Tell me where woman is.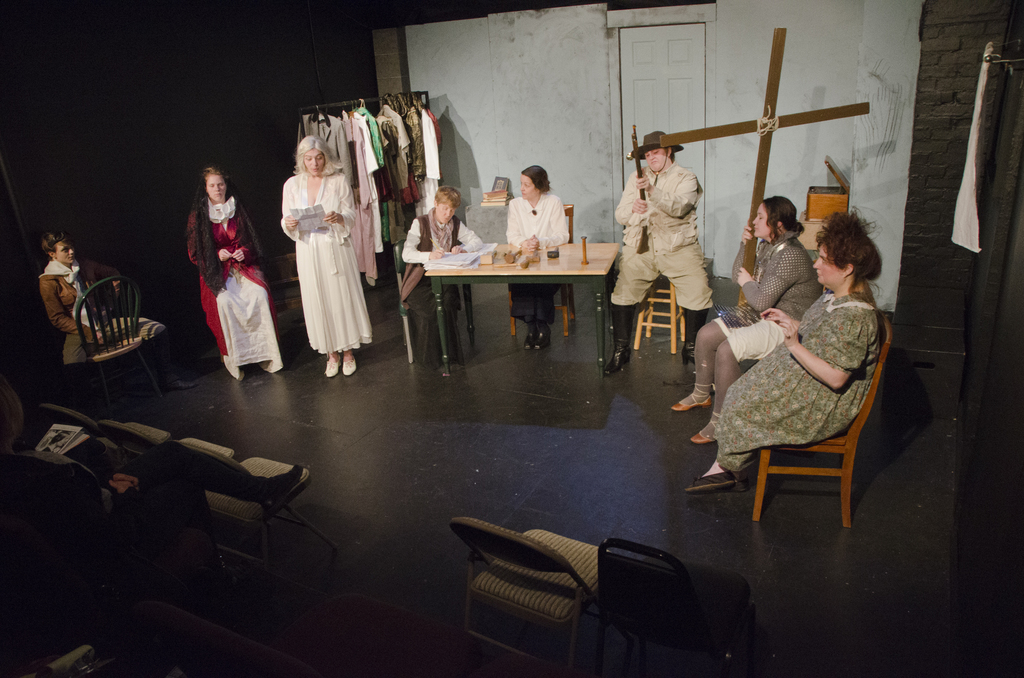
woman is at BBox(672, 193, 832, 440).
